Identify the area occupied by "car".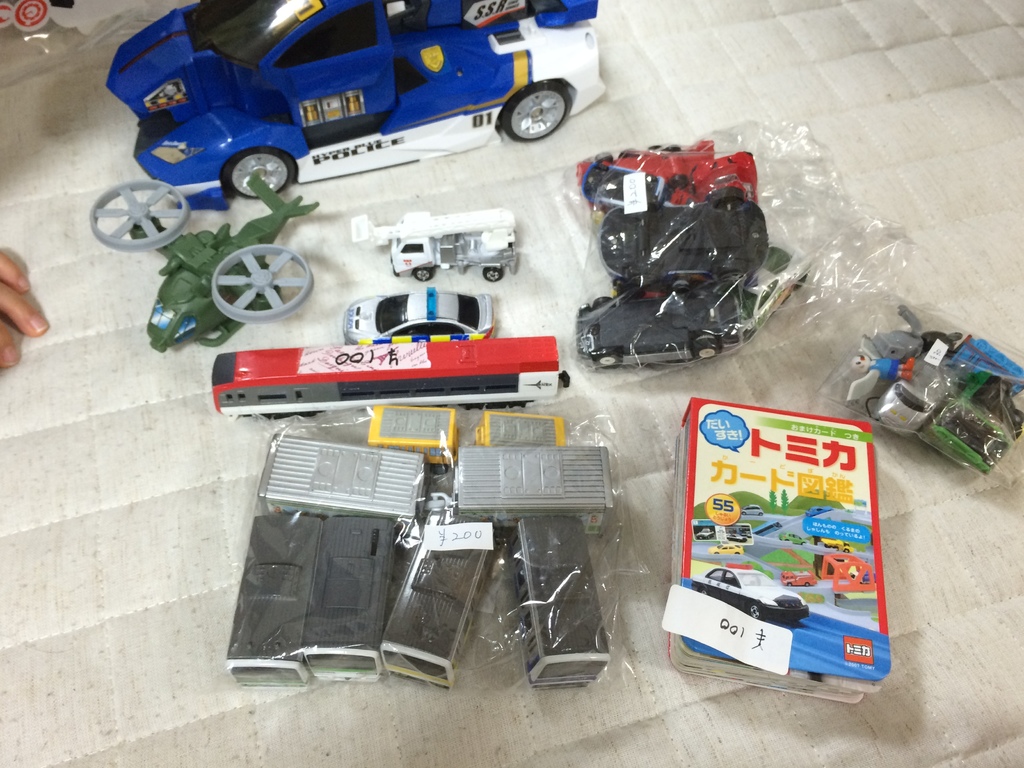
Area: 95, 0, 608, 214.
